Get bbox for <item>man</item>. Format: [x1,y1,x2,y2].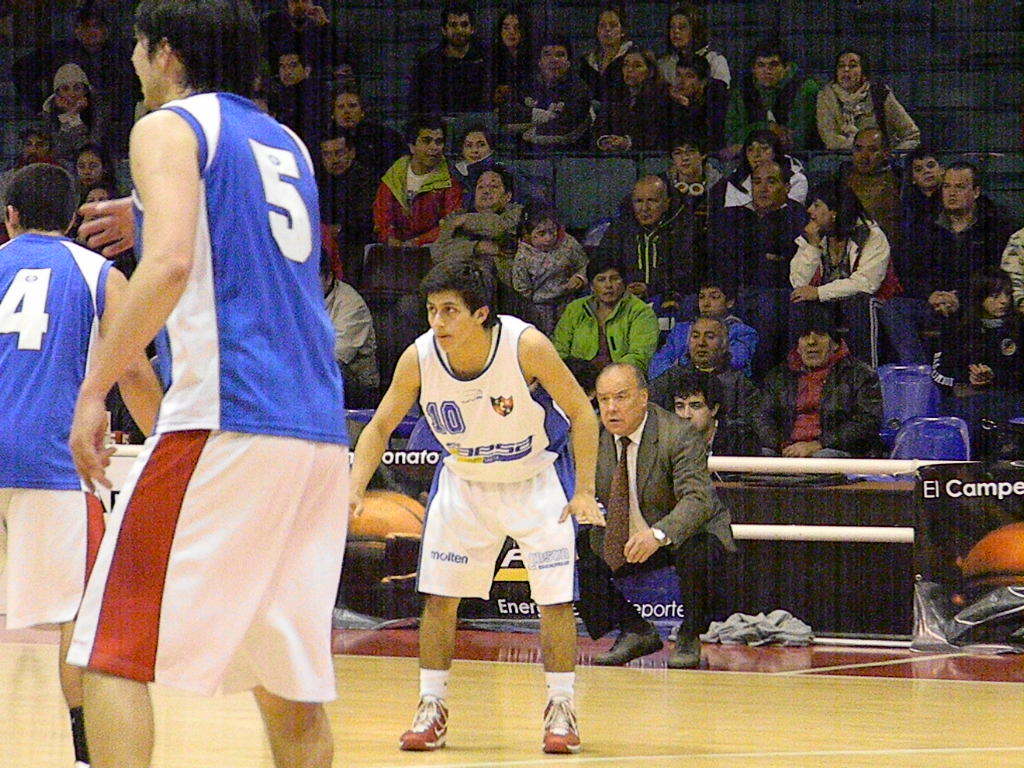
[759,302,878,468].
